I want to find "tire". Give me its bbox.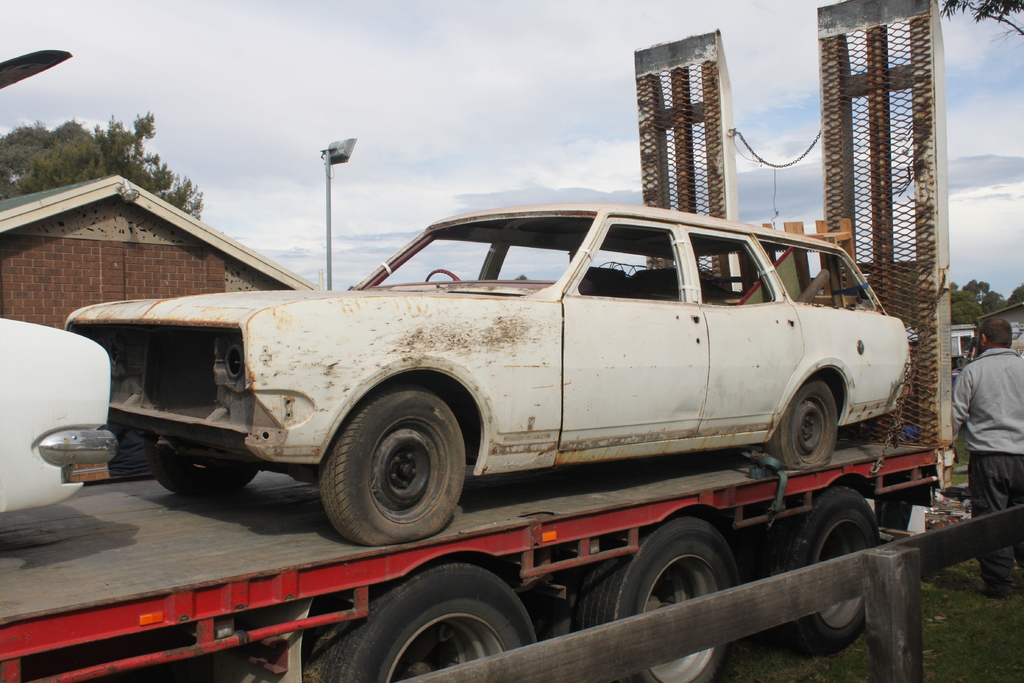
box=[145, 431, 262, 504].
